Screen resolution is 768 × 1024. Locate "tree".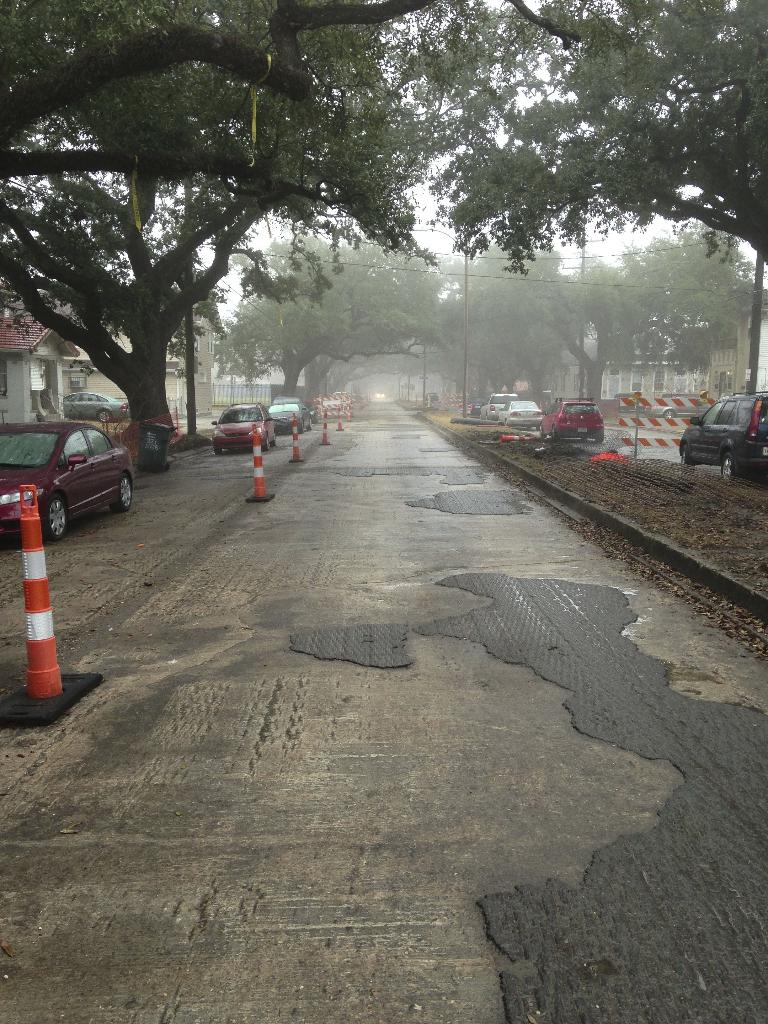
Rect(527, 212, 767, 429).
